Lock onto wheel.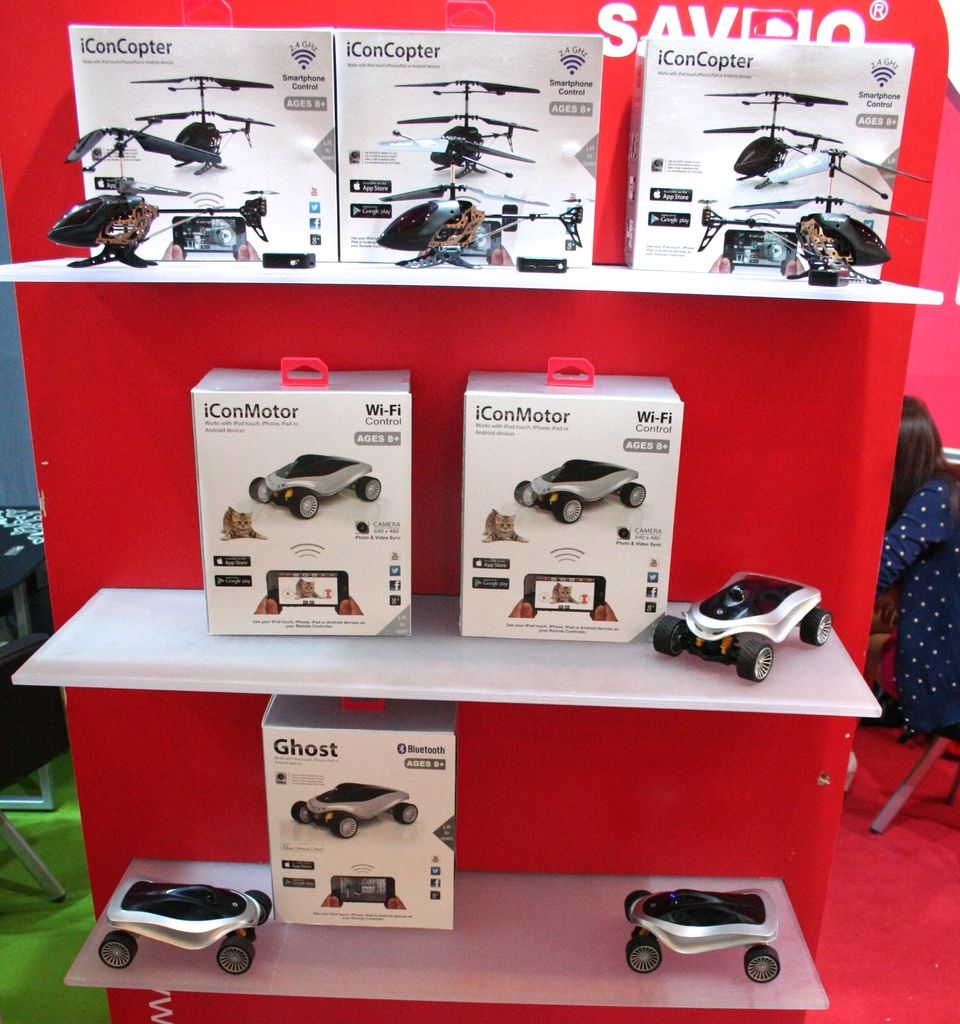
Locked: bbox=[220, 935, 255, 975].
